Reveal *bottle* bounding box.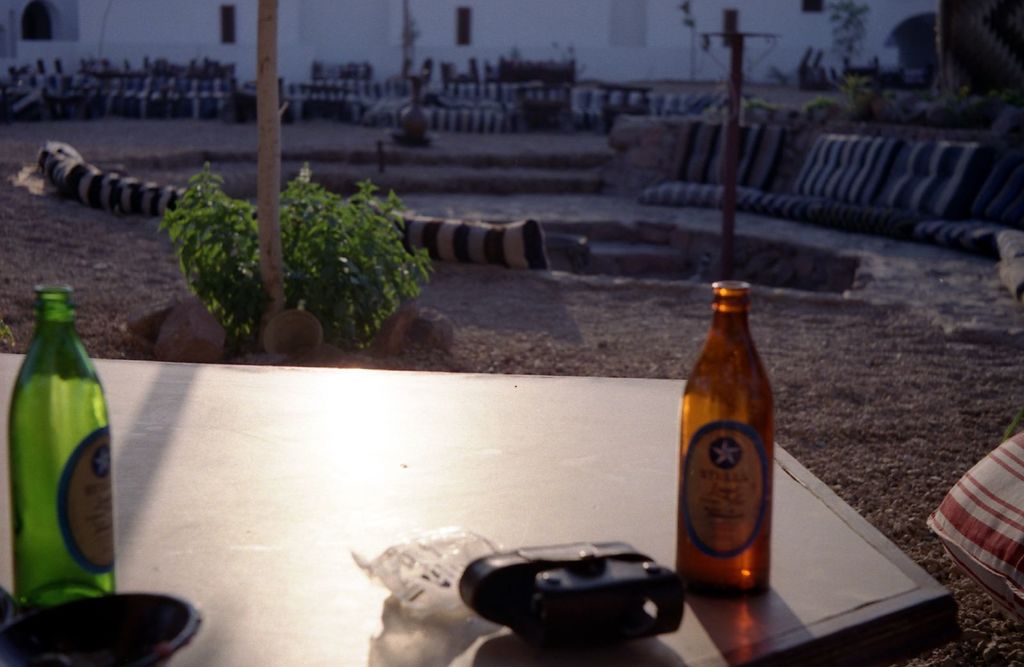
Revealed: <bbox>669, 281, 779, 600</bbox>.
